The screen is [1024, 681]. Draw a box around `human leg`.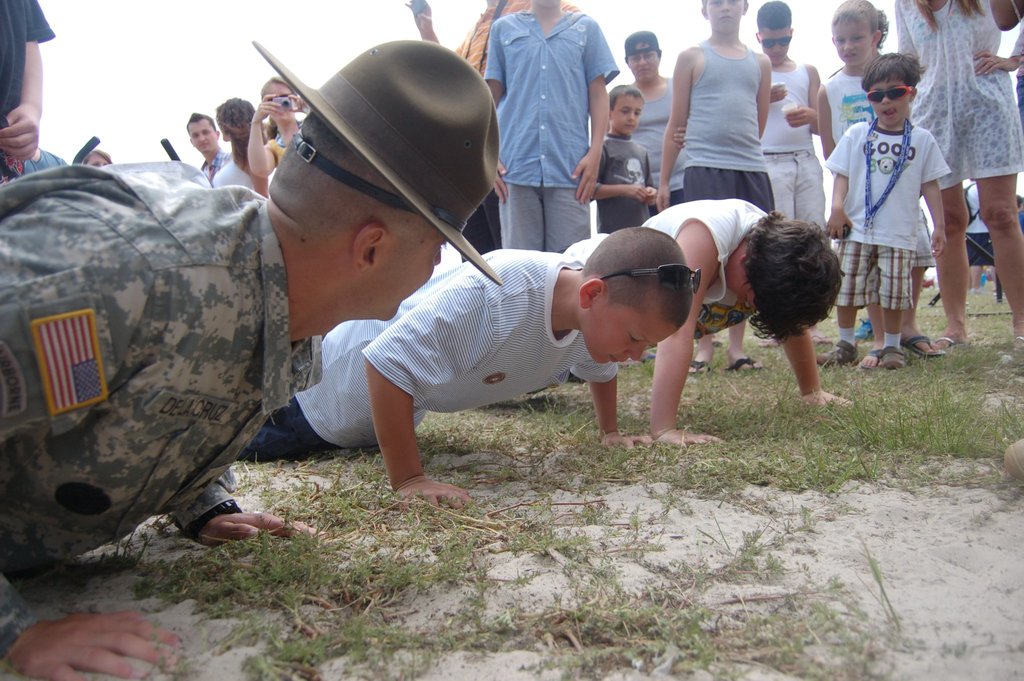
BBox(982, 178, 1023, 343).
